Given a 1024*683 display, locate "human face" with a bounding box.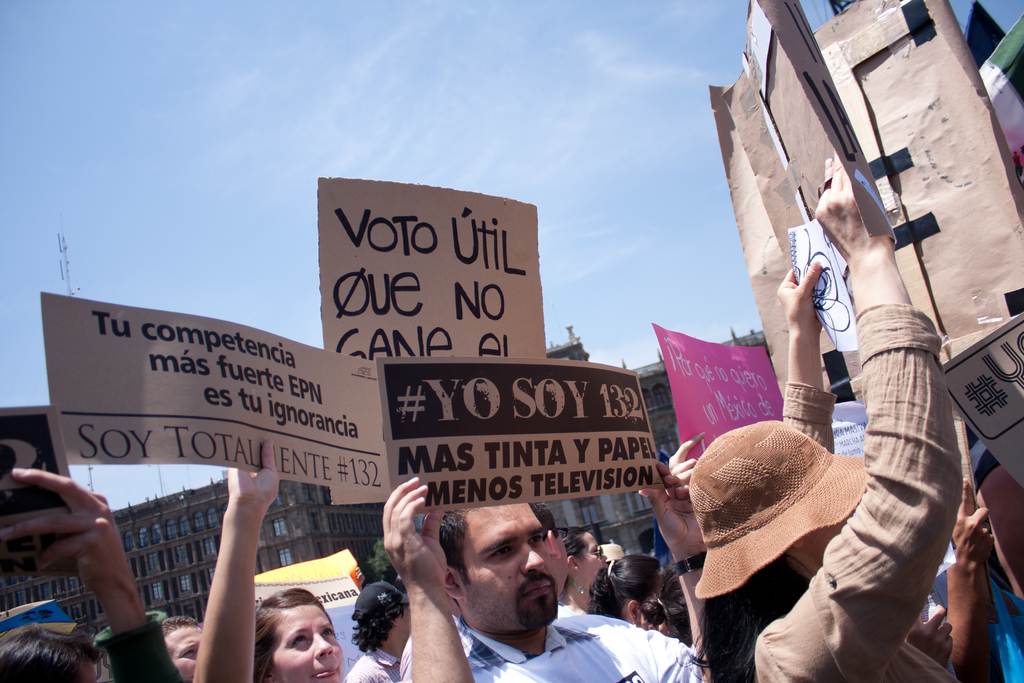
Located: detection(271, 609, 344, 682).
